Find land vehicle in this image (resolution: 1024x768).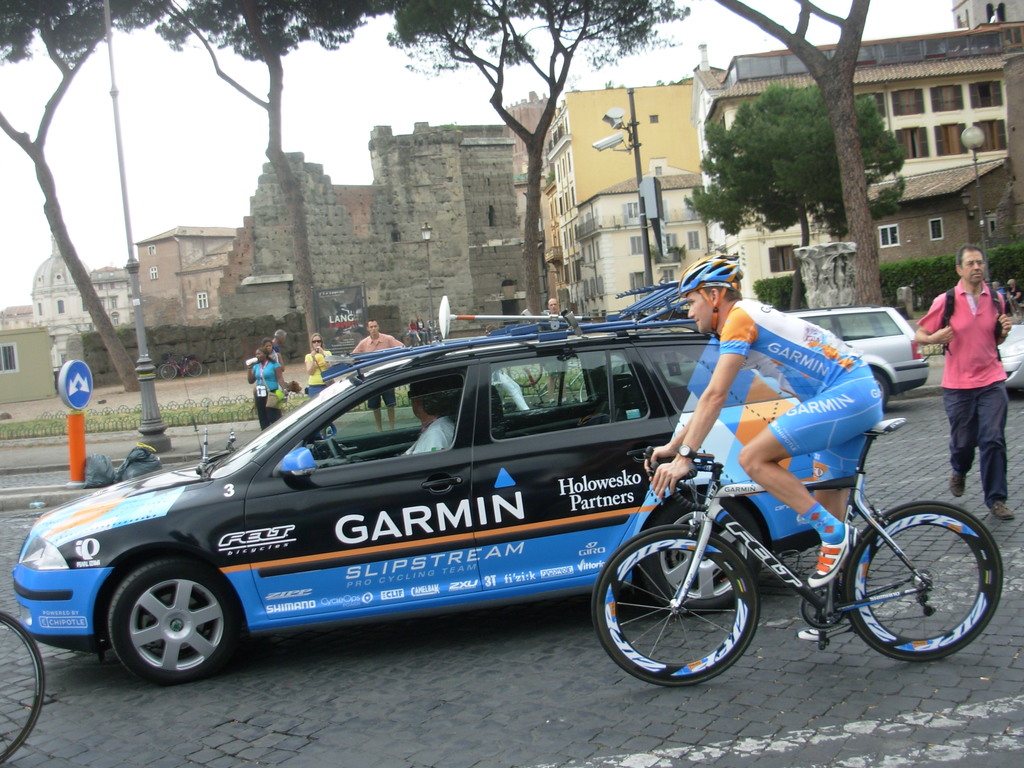
<box>11,312,822,684</box>.
